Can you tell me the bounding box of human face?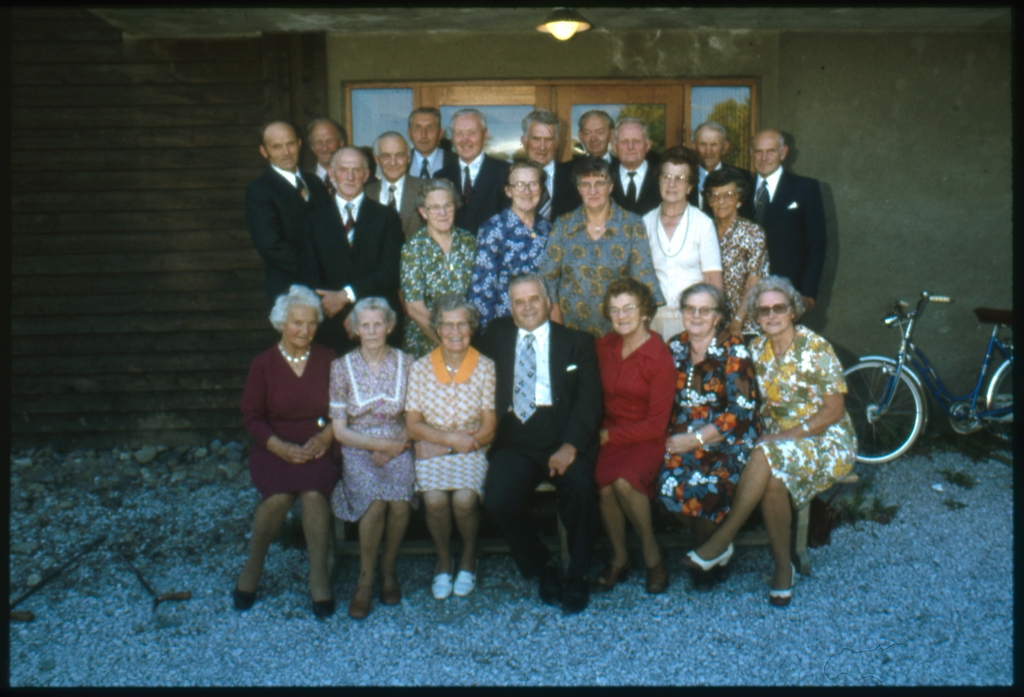
[282,303,317,348].
